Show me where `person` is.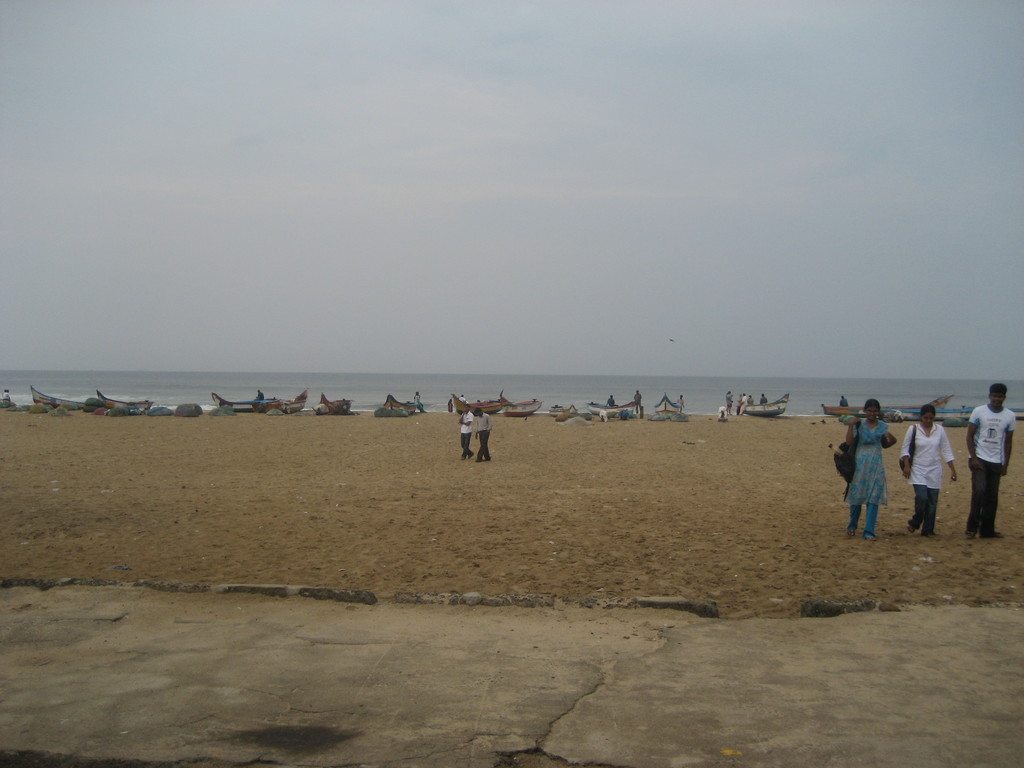
`person` is at region(253, 392, 264, 399).
